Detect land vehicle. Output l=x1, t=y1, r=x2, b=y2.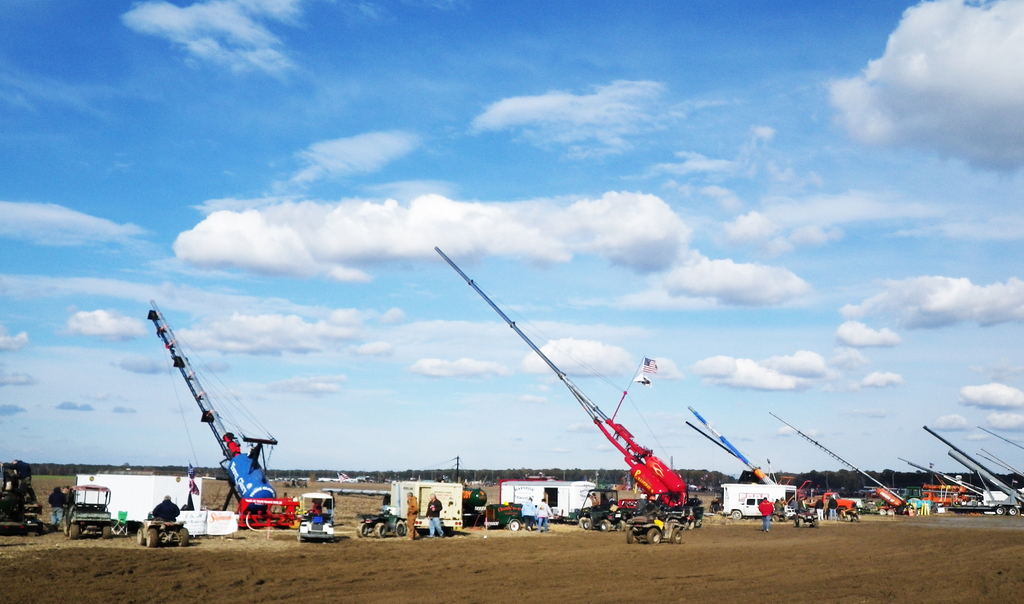
l=390, t=483, r=466, b=529.
